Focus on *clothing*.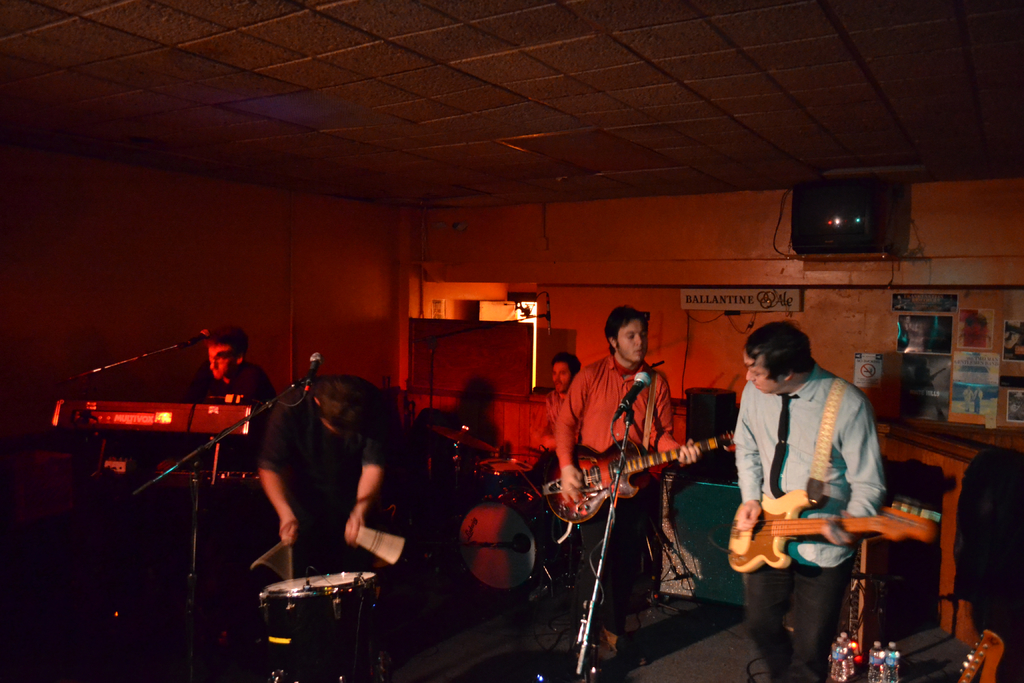
Focused at rect(722, 322, 913, 674).
